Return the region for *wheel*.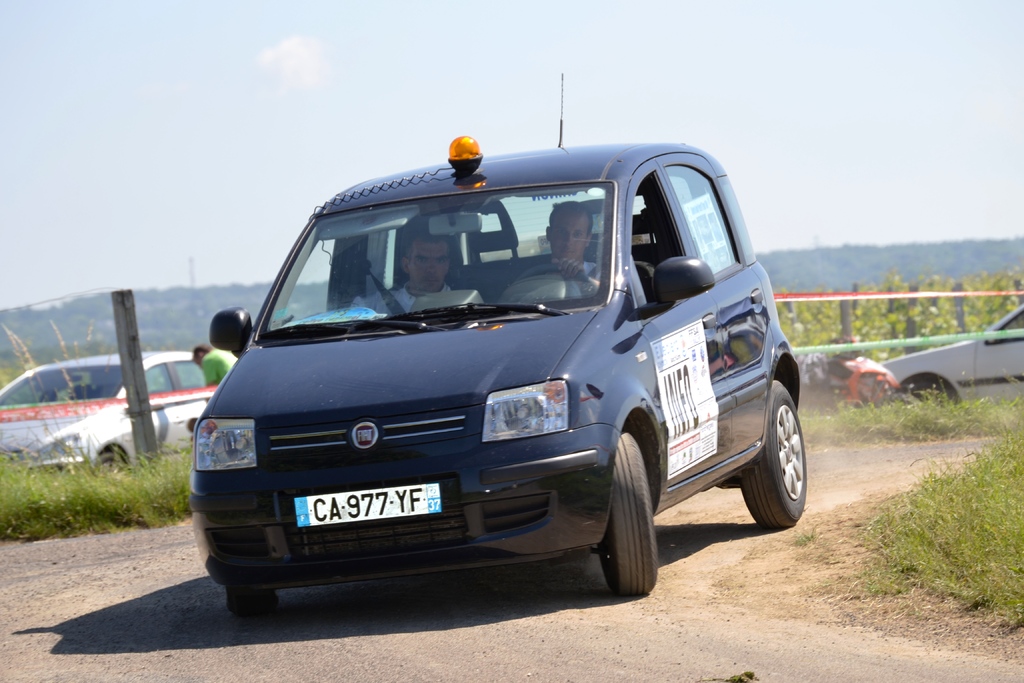
735,373,808,532.
